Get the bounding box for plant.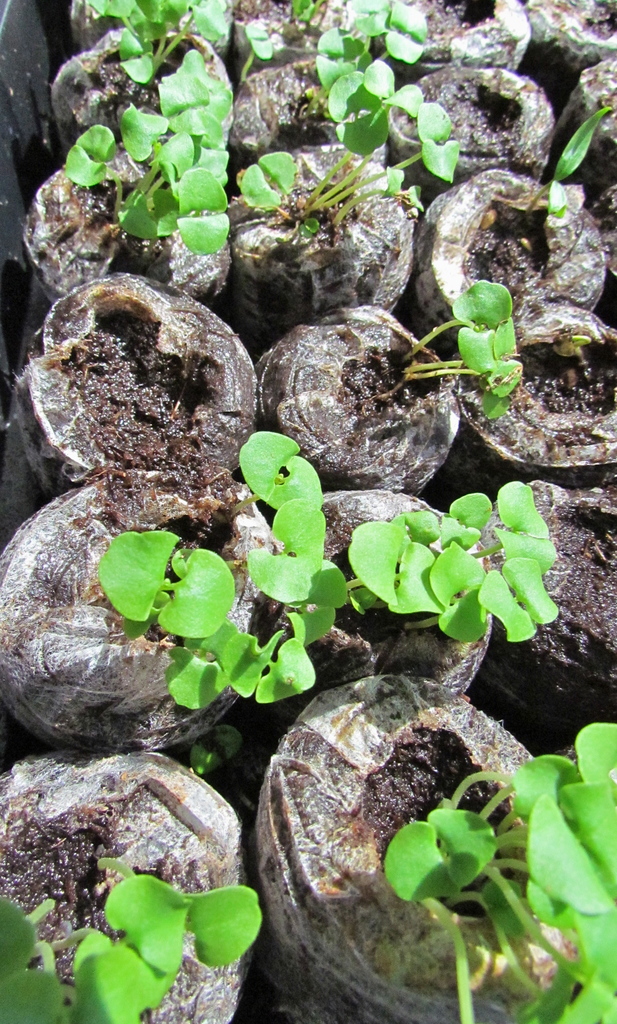
locate(288, 449, 595, 669).
